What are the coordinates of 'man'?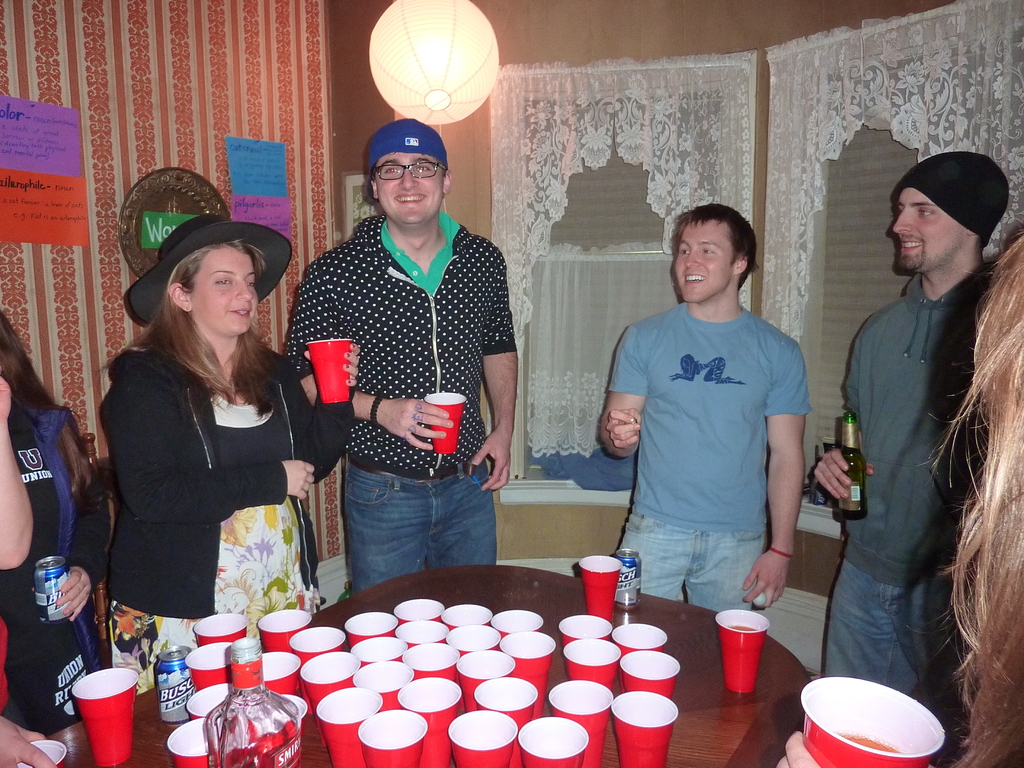
select_region(602, 204, 810, 612).
